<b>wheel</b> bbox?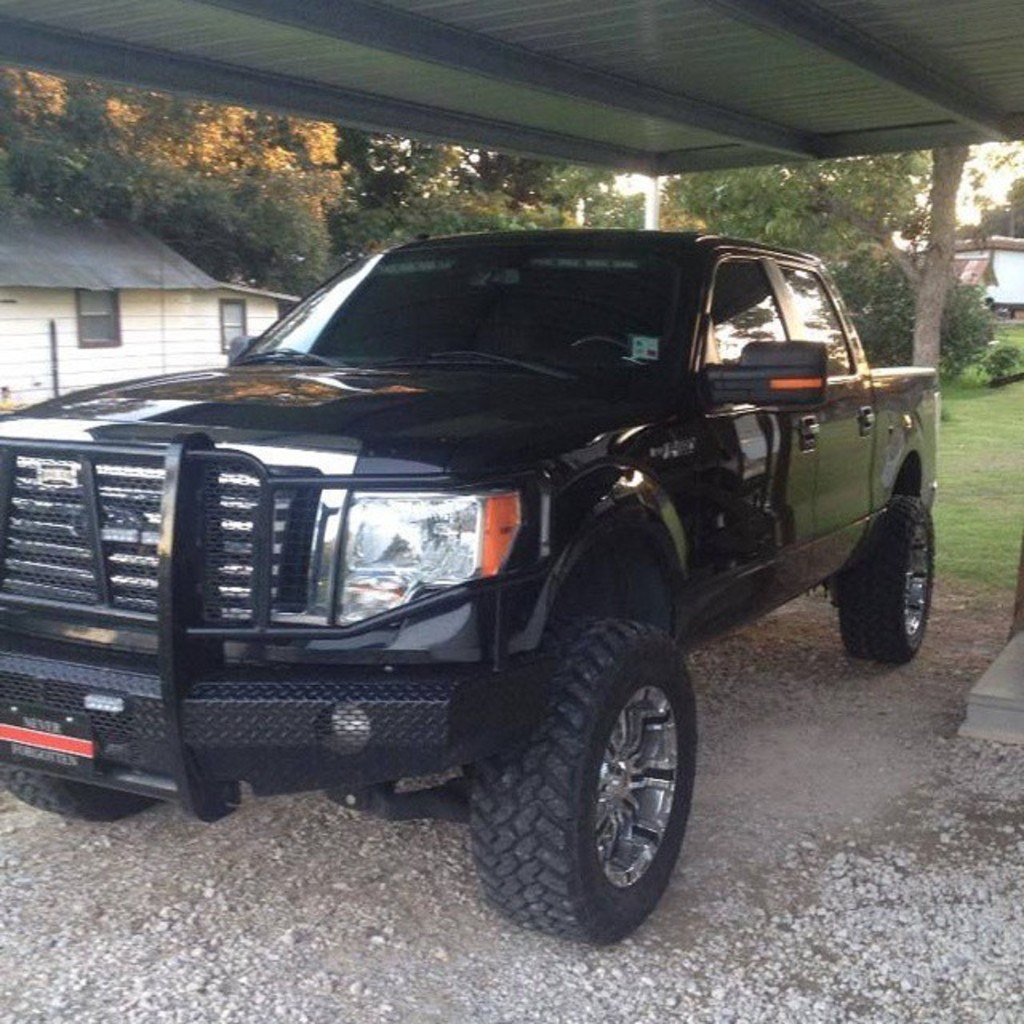
bbox=[832, 493, 939, 667]
